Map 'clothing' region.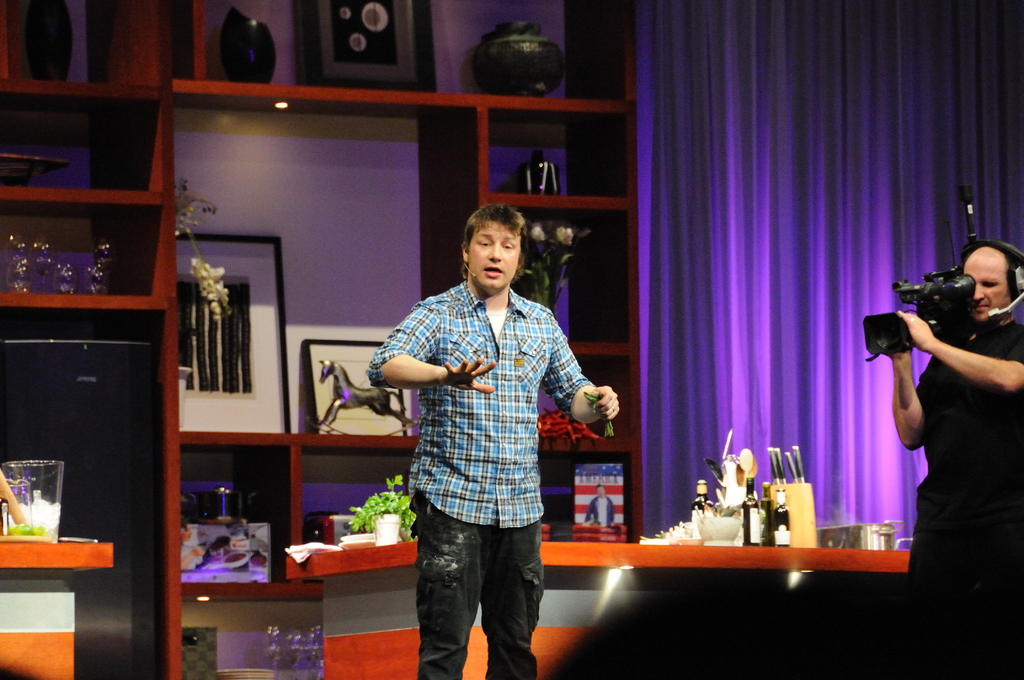
Mapped to rect(910, 312, 1023, 670).
